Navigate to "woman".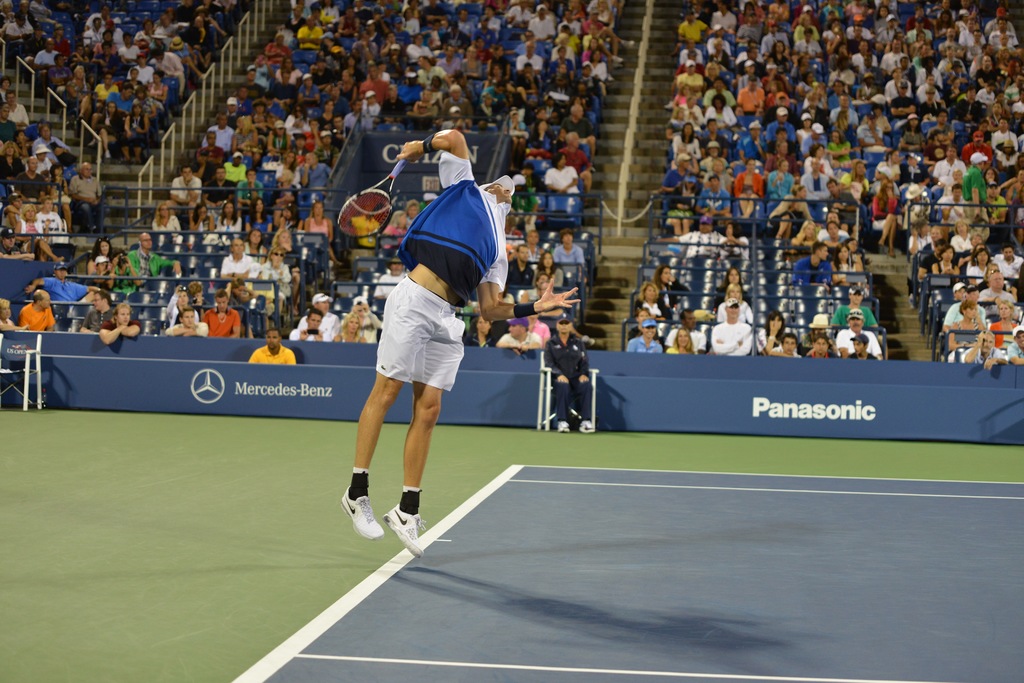
Navigation target: <region>754, 308, 786, 353</region>.
